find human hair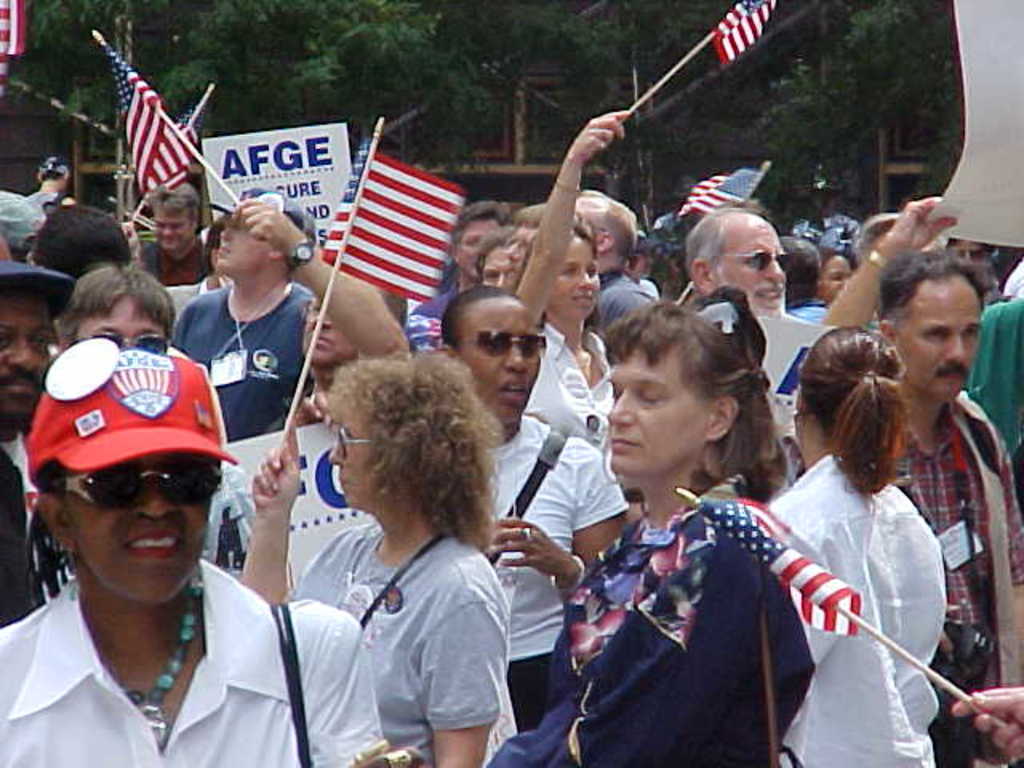
(x1=574, y1=192, x2=637, y2=261)
